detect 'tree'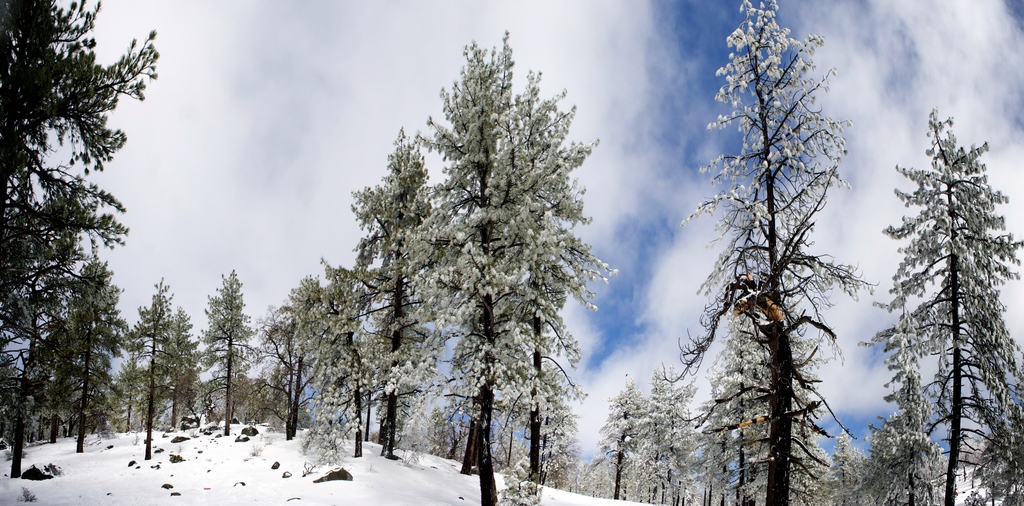
x1=877, y1=110, x2=1023, y2=505
